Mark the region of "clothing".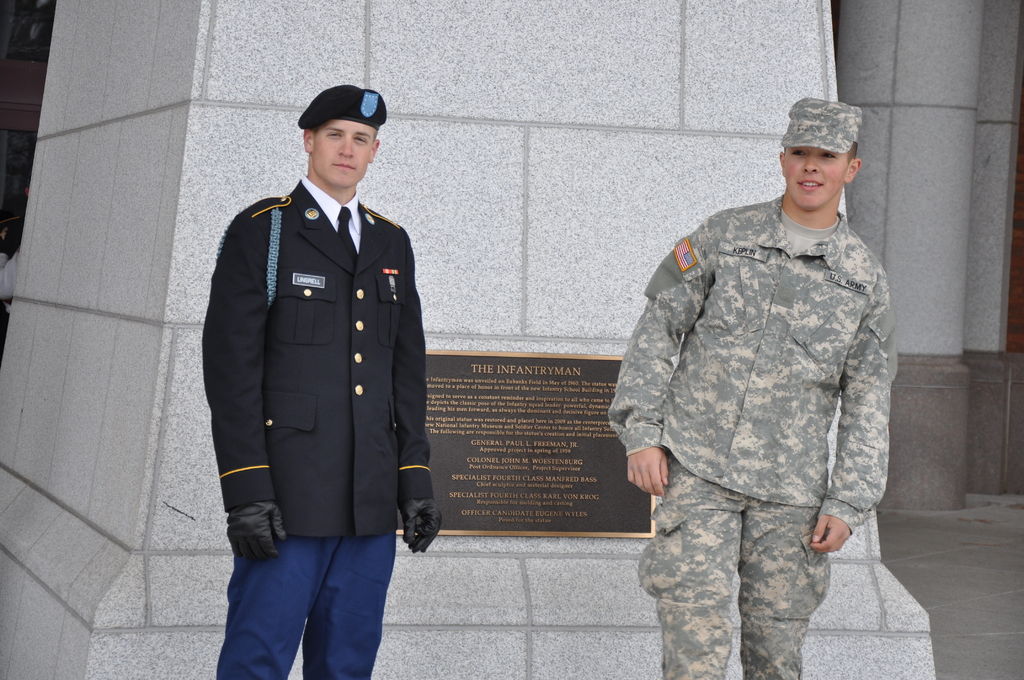
Region: pyautogui.locateOnScreen(201, 153, 433, 603).
